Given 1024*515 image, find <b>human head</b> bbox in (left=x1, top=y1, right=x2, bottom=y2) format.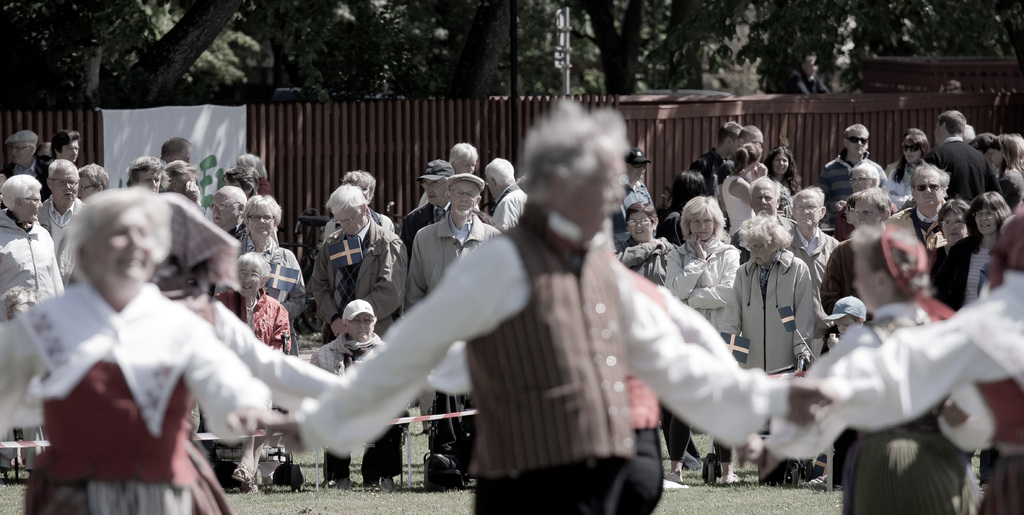
(left=902, top=129, right=929, bottom=167).
